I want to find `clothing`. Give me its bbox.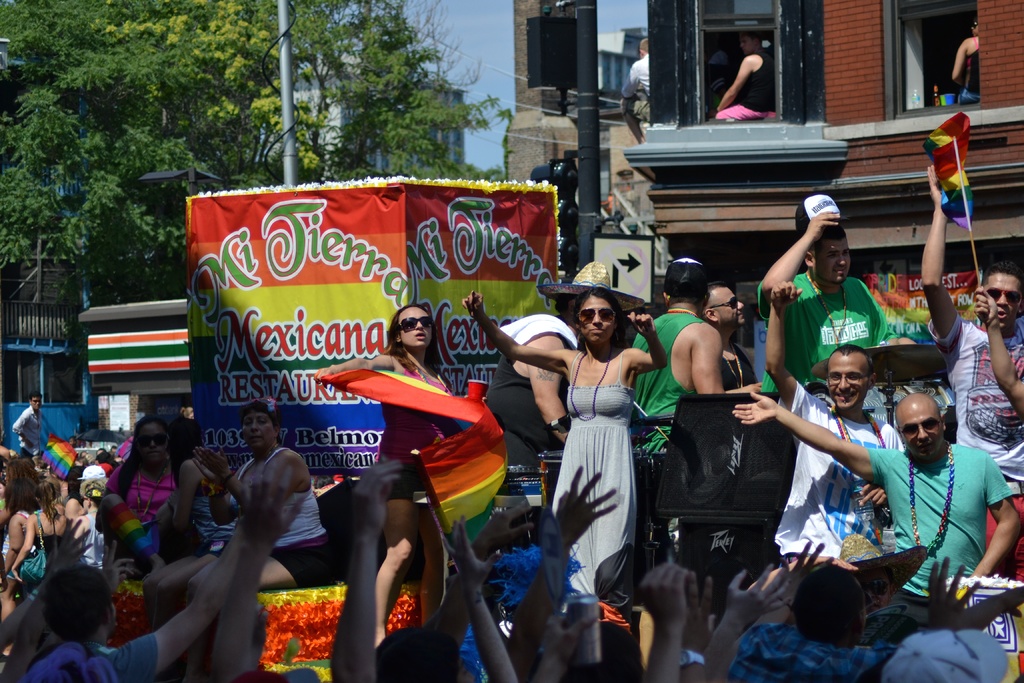
box=[623, 308, 700, 418].
